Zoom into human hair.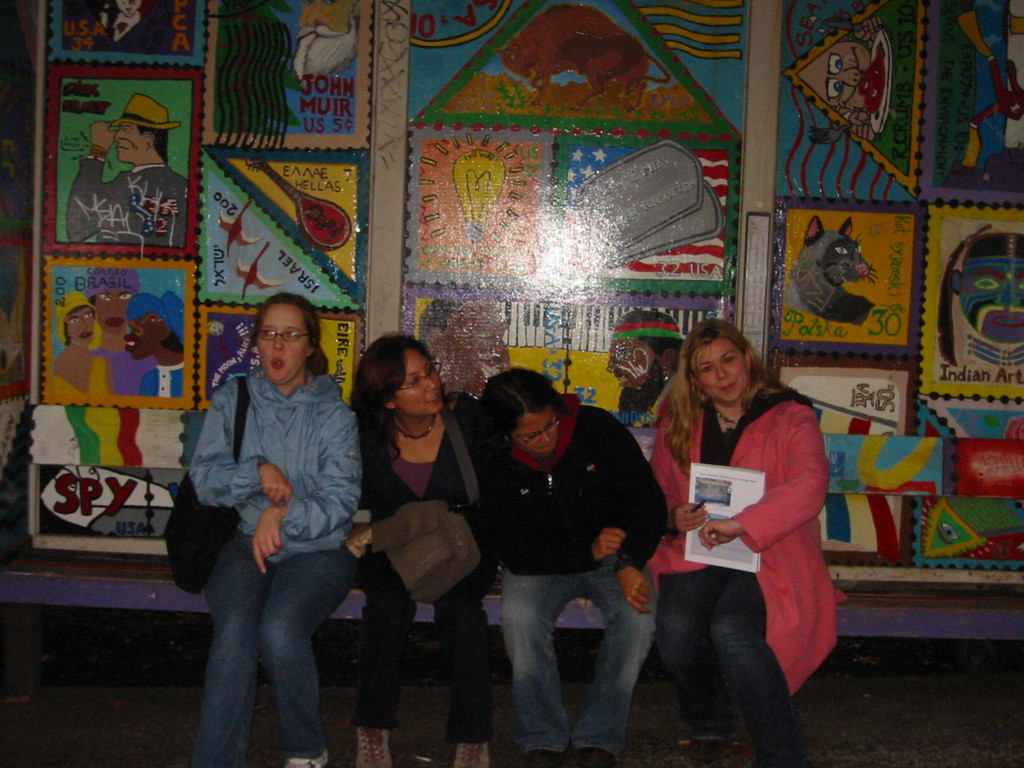
Zoom target: <box>244,288,321,403</box>.
